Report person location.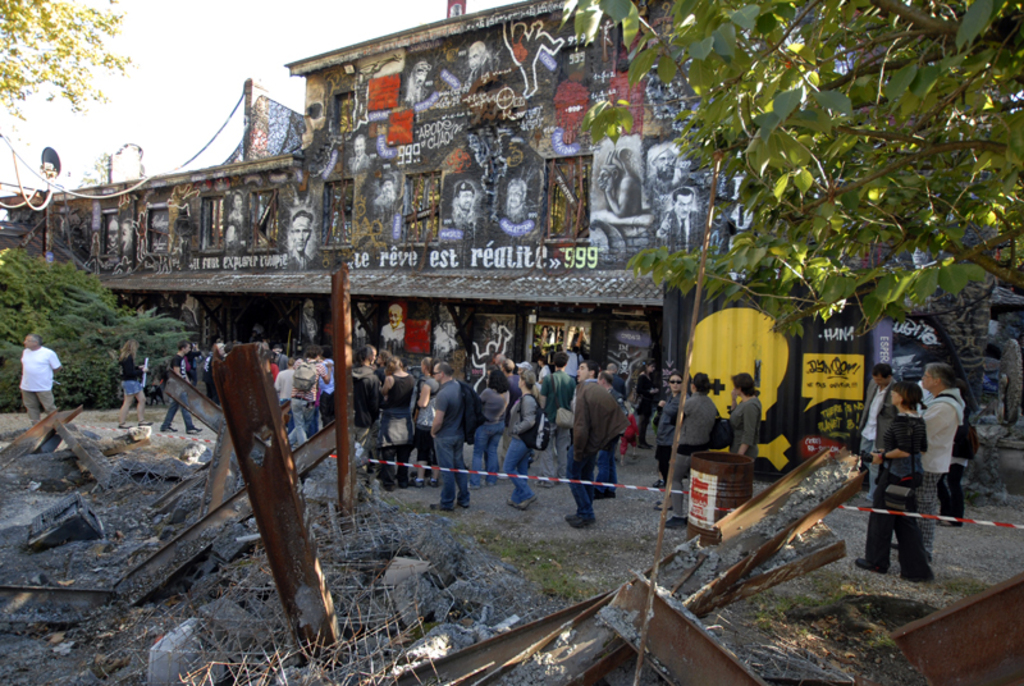
Report: left=343, top=132, right=376, bottom=172.
